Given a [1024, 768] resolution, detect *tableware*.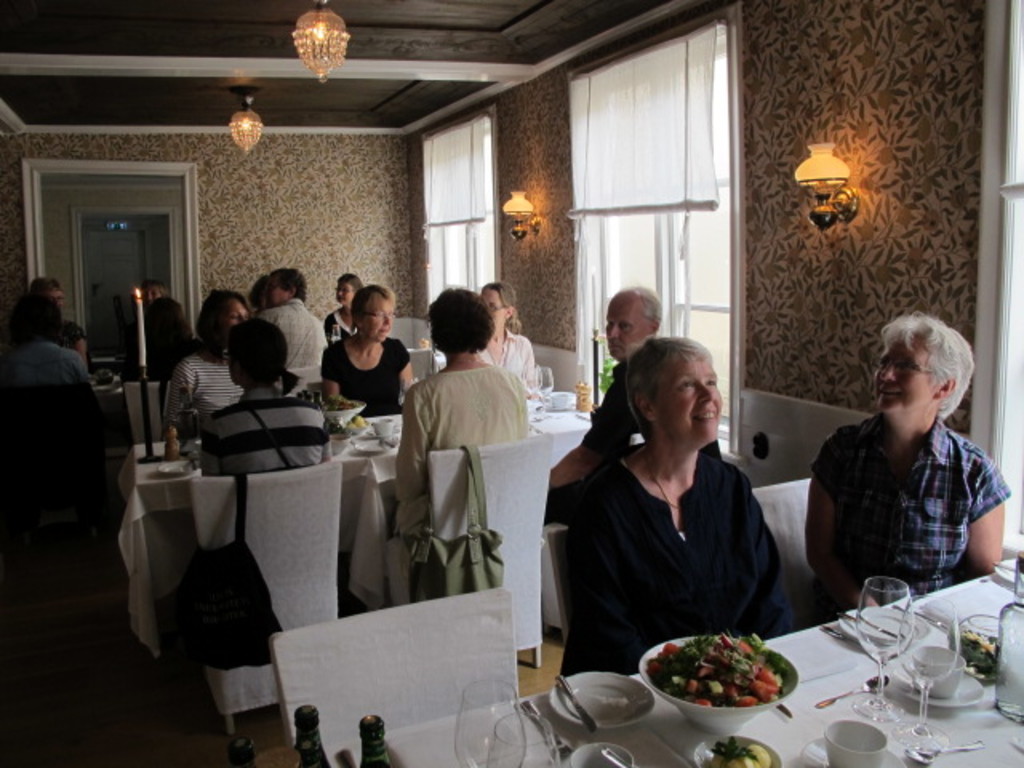
locate(354, 437, 386, 456).
